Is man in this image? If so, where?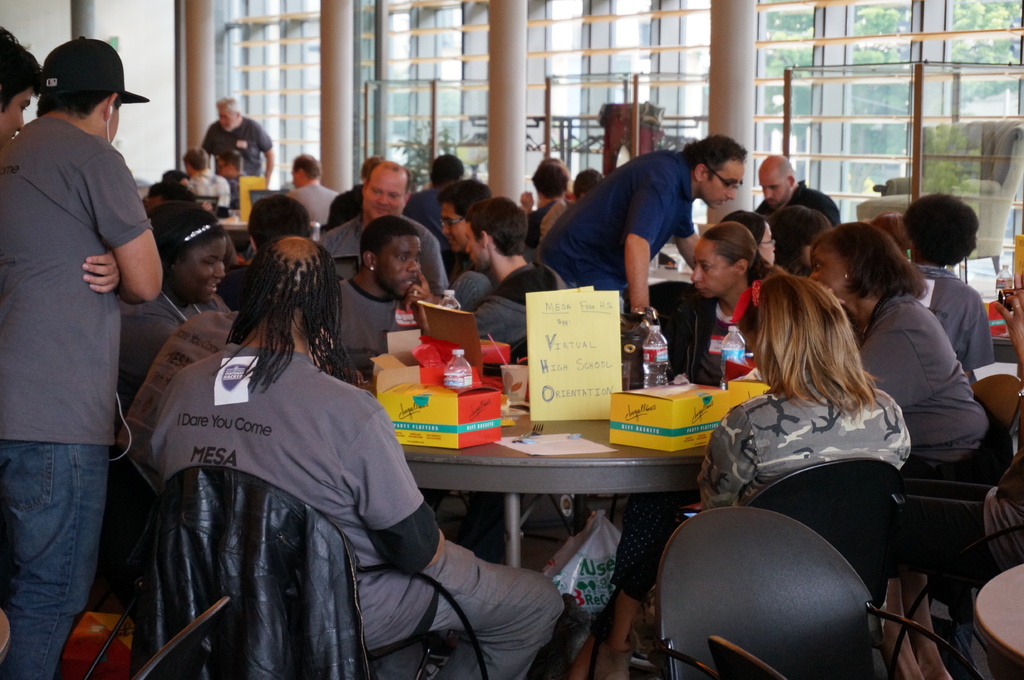
Yes, at bbox=[147, 236, 566, 679].
